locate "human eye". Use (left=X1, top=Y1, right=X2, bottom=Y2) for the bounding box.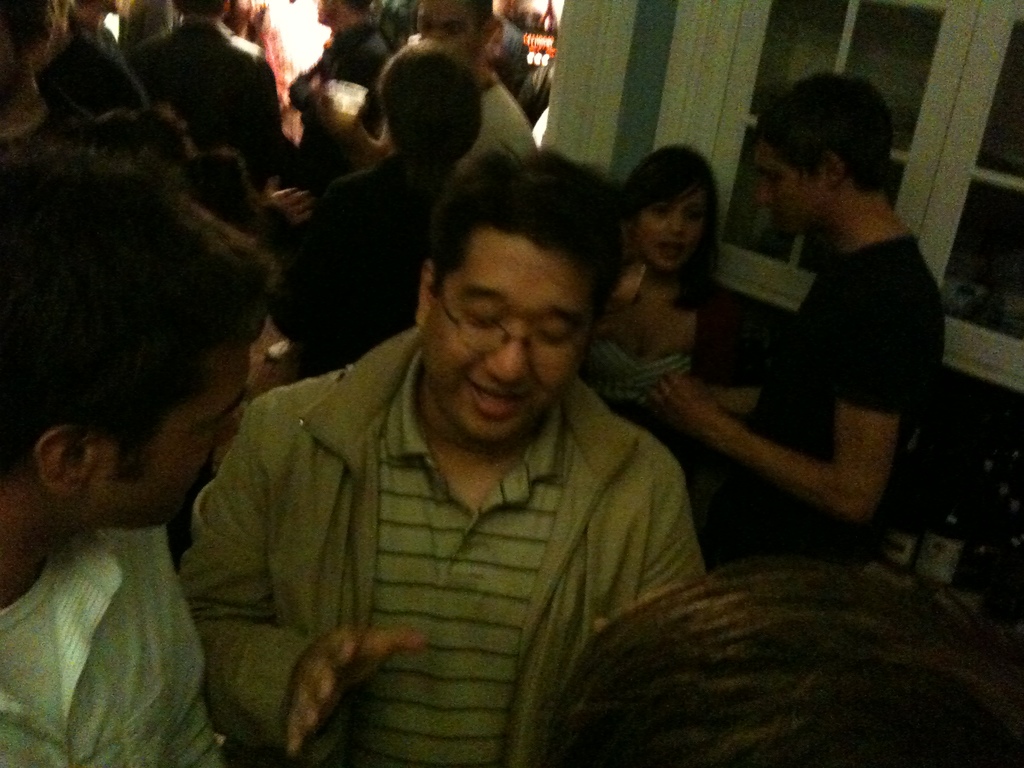
(left=463, top=302, right=501, bottom=328).
